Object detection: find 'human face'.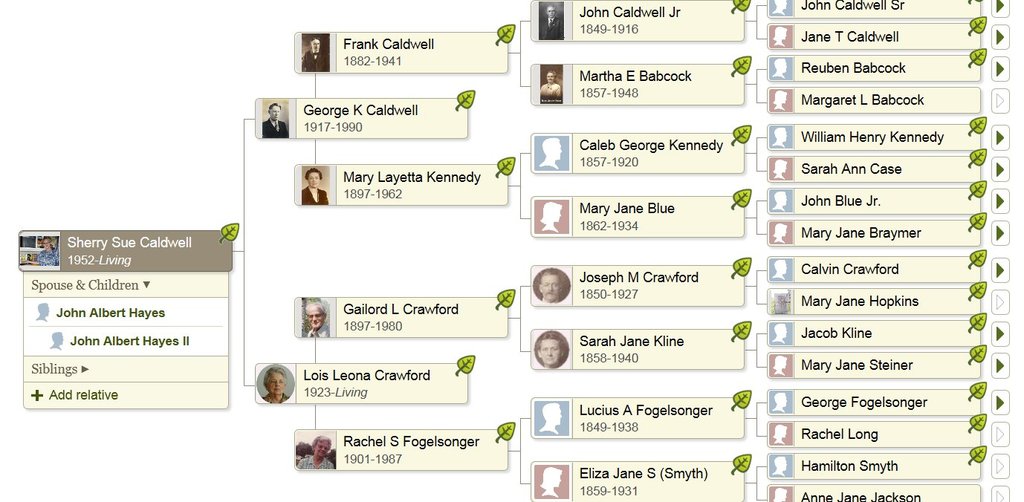
select_region(315, 440, 328, 457).
